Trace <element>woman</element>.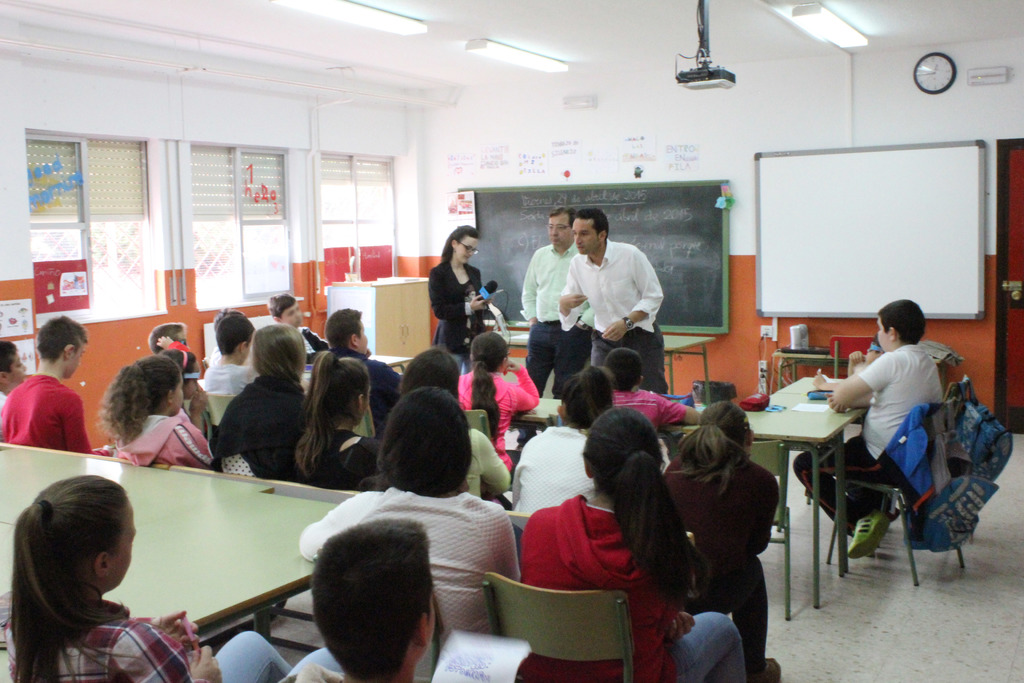
Traced to bbox=(669, 395, 781, 682).
